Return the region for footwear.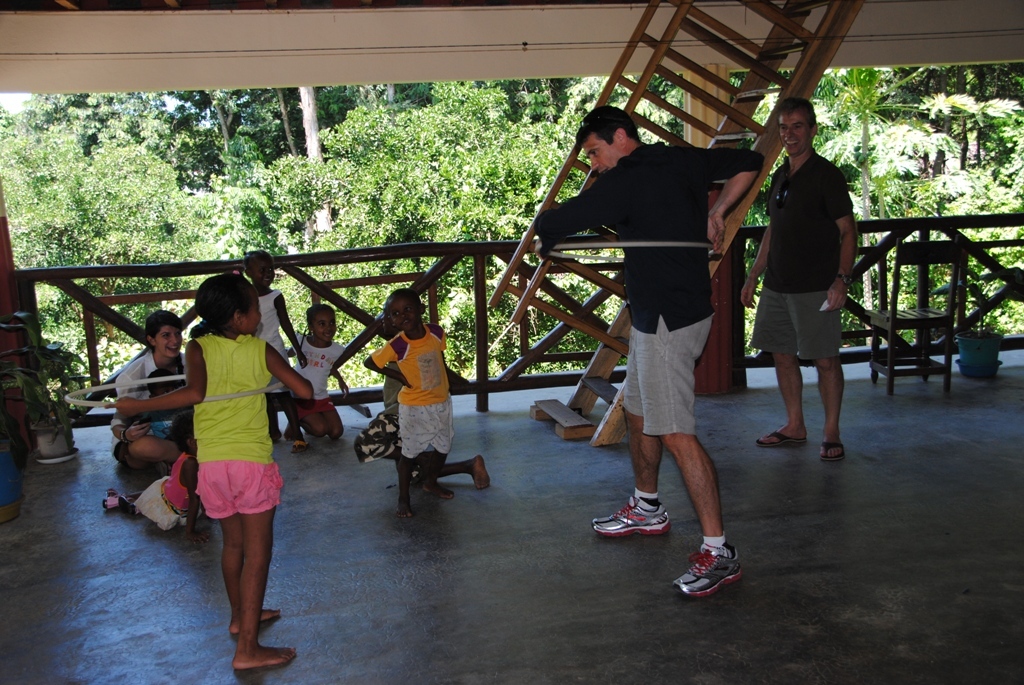
[104, 487, 121, 513].
